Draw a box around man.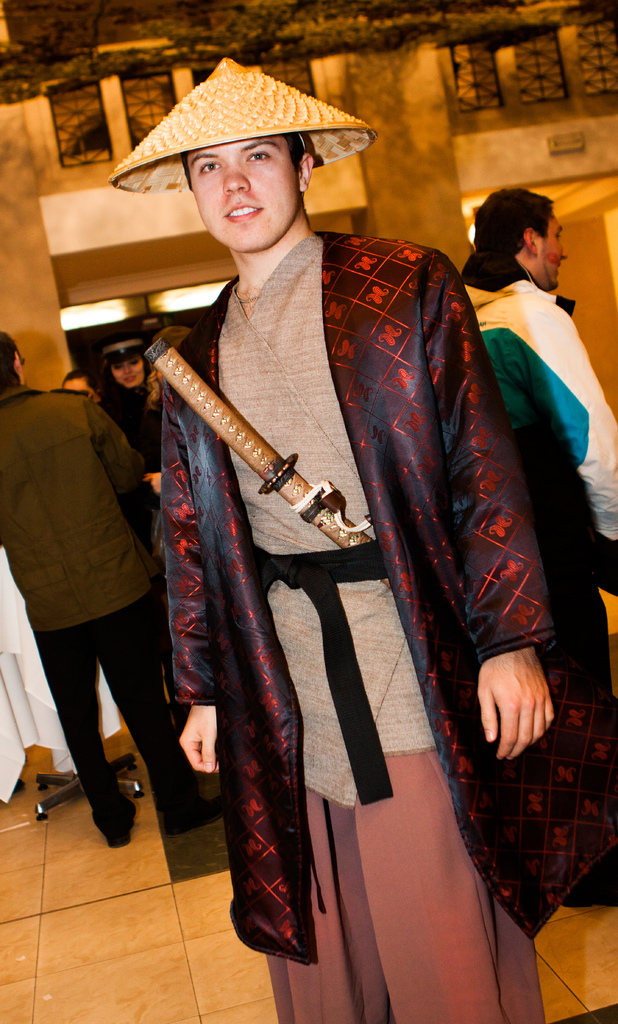
l=106, t=49, r=617, b=1023.
